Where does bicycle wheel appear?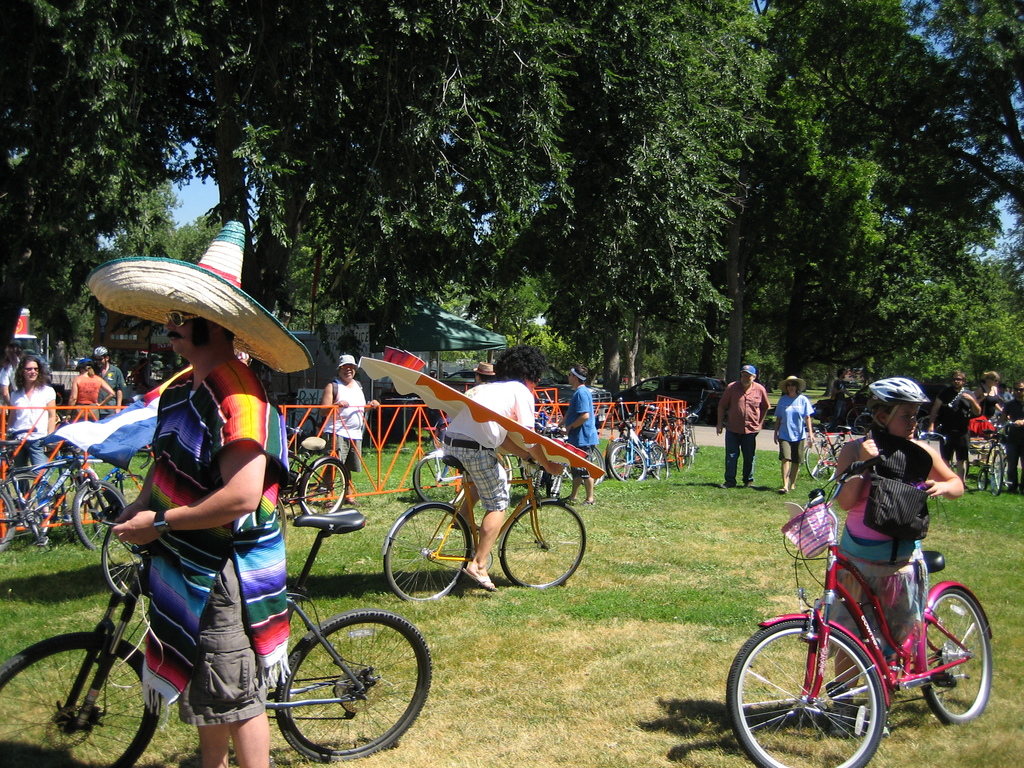
Appears at [left=100, top=527, right=145, bottom=598].
